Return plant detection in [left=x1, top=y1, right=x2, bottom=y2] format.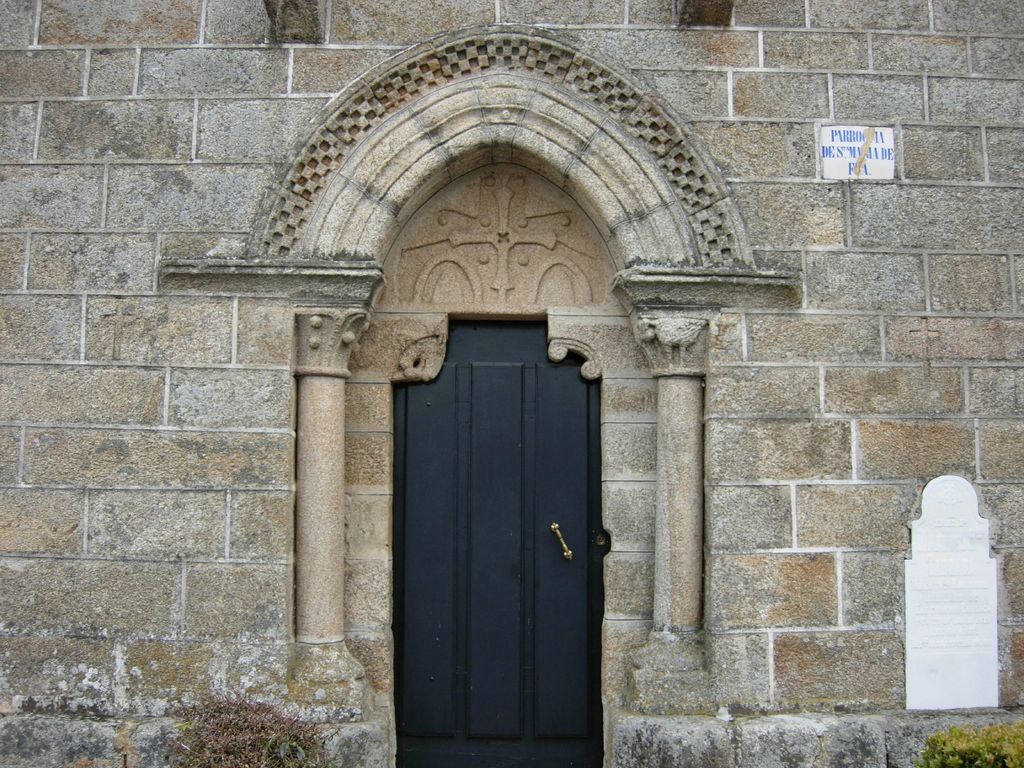
[left=159, top=693, right=333, bottom=767].
